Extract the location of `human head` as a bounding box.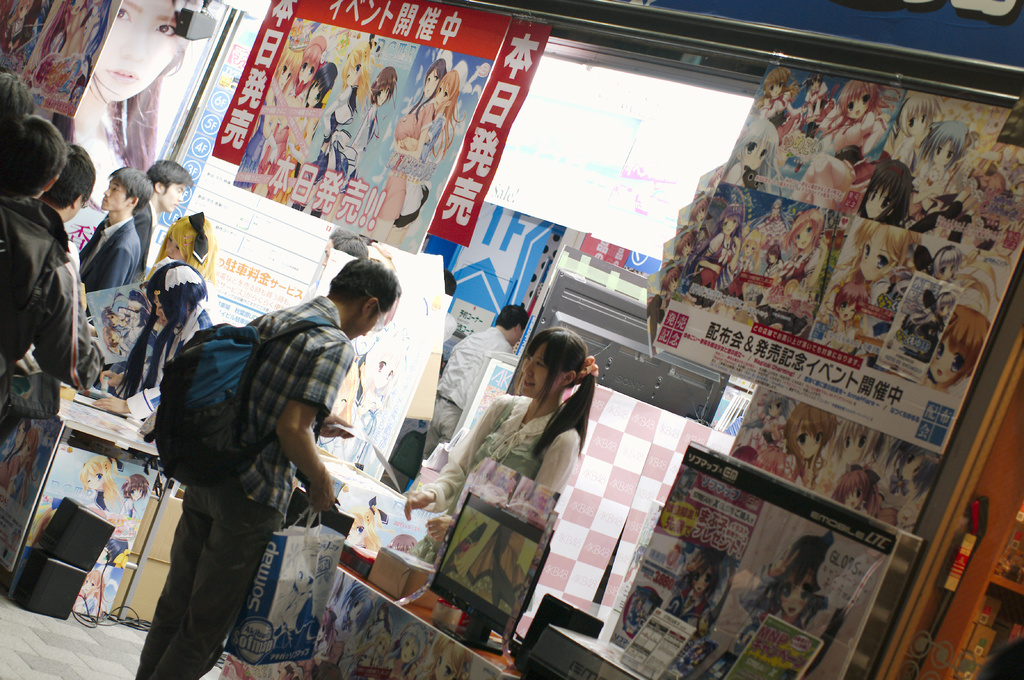
select_region(900, 97, 943, 138).
